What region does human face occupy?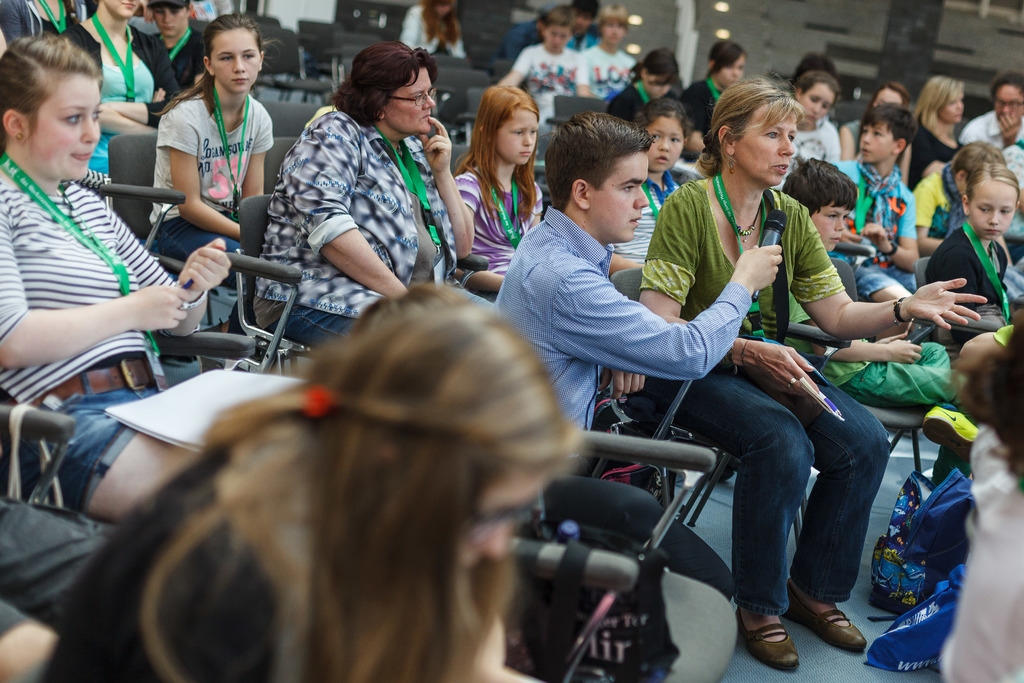
[left=154, top=2, right=190, bottom=37].
